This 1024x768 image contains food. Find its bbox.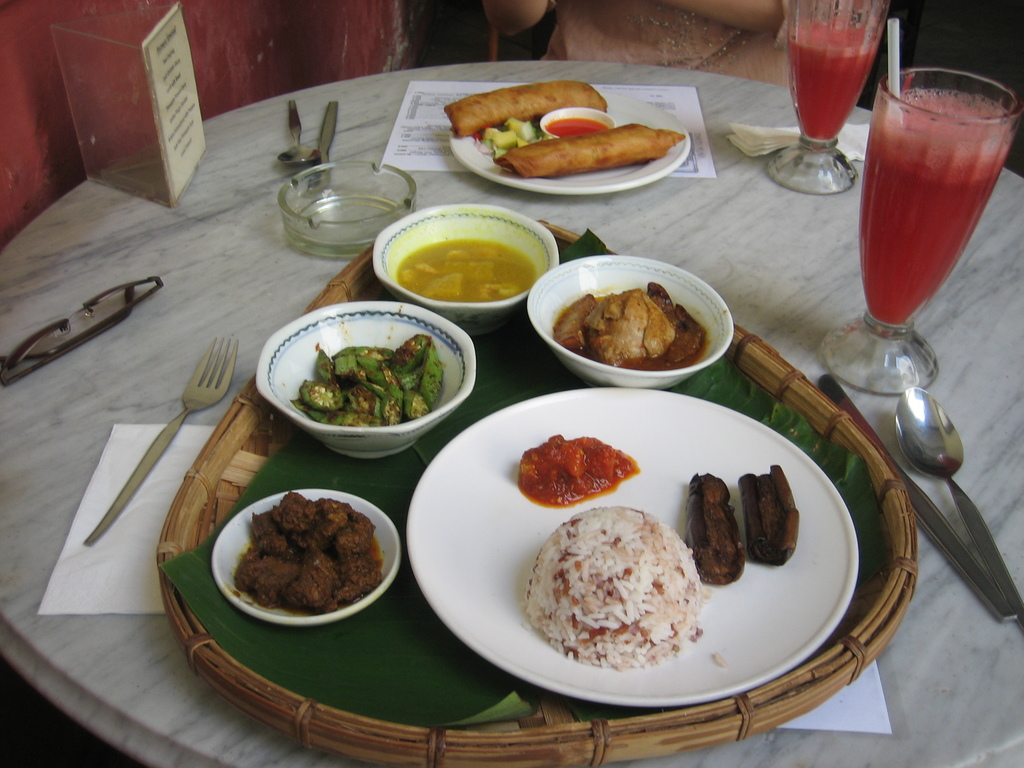
box(740, 466, 803, 566).
